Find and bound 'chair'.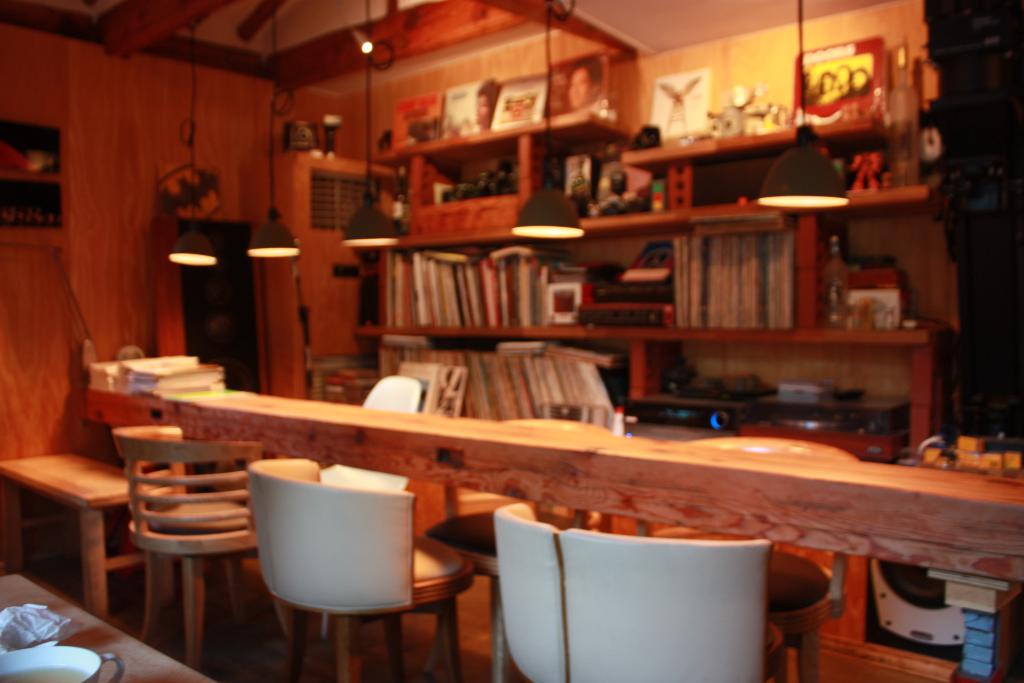
Bound: detection(108, 420, 312, 680).
